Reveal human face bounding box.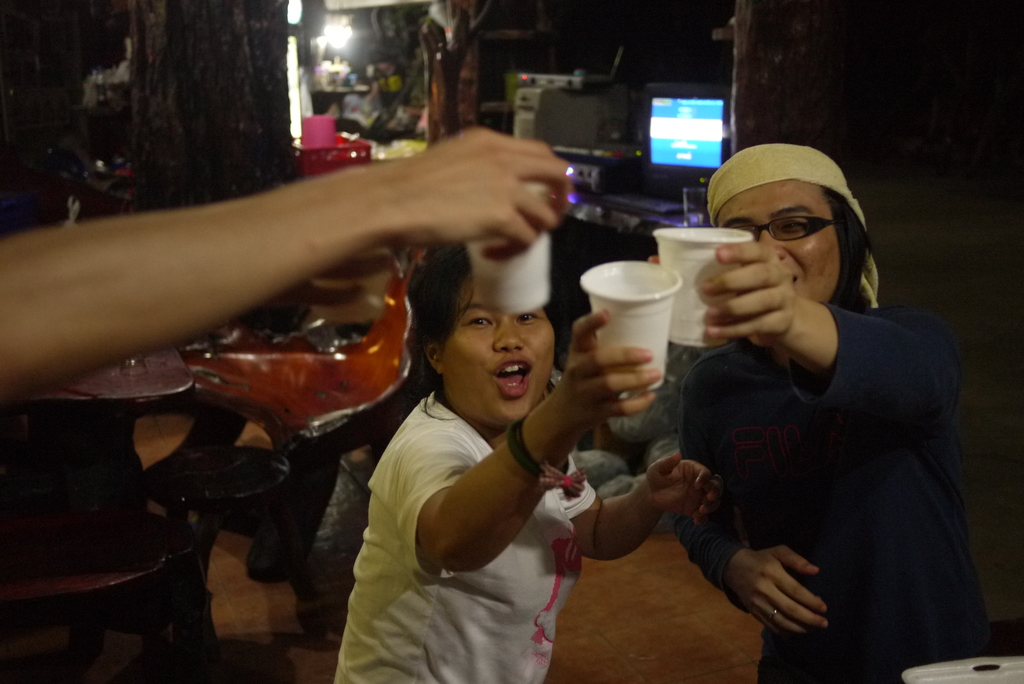
Revealed: 708/181/841/305.
